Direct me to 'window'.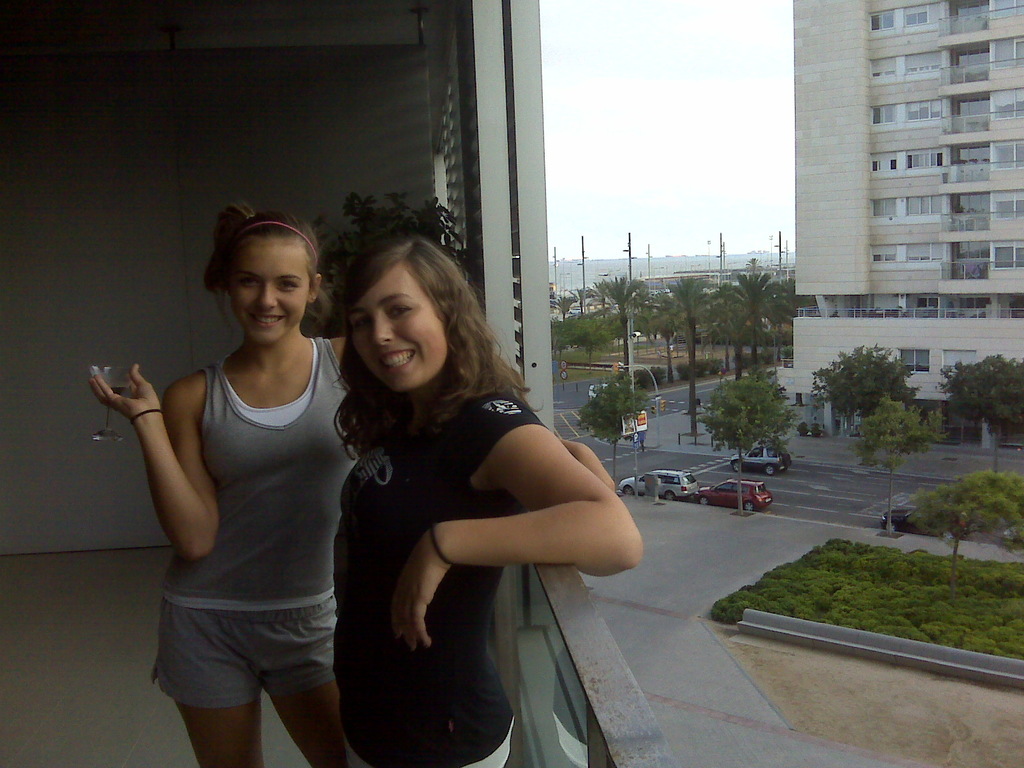
Direction: detection(872, 101, 947, 129).
